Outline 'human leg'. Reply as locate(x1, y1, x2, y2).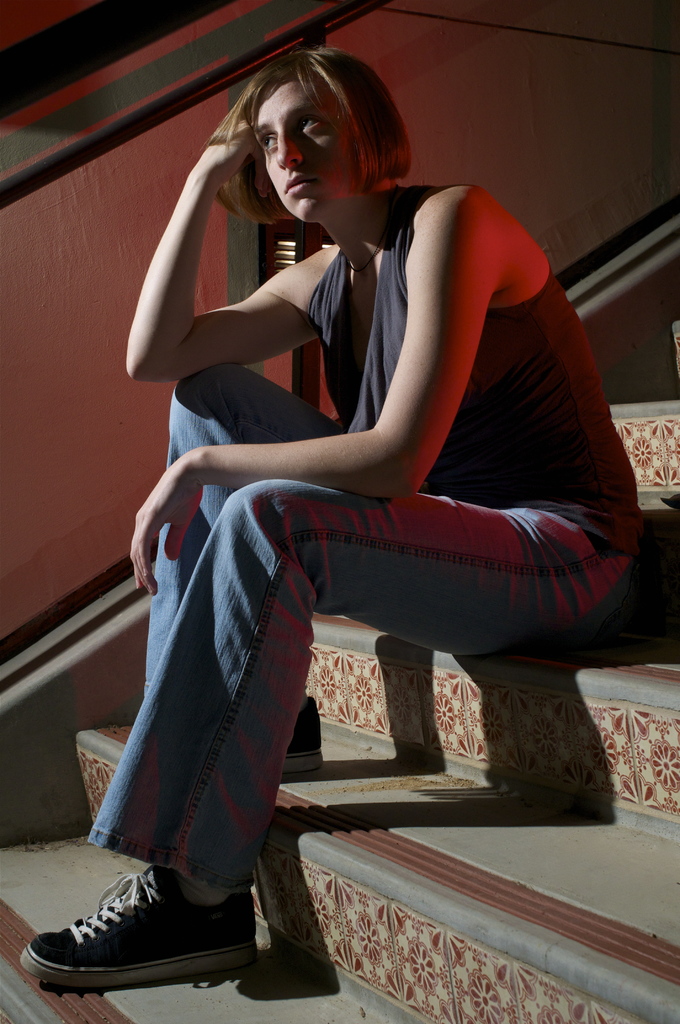
locate(18, 476, 636, 986).
